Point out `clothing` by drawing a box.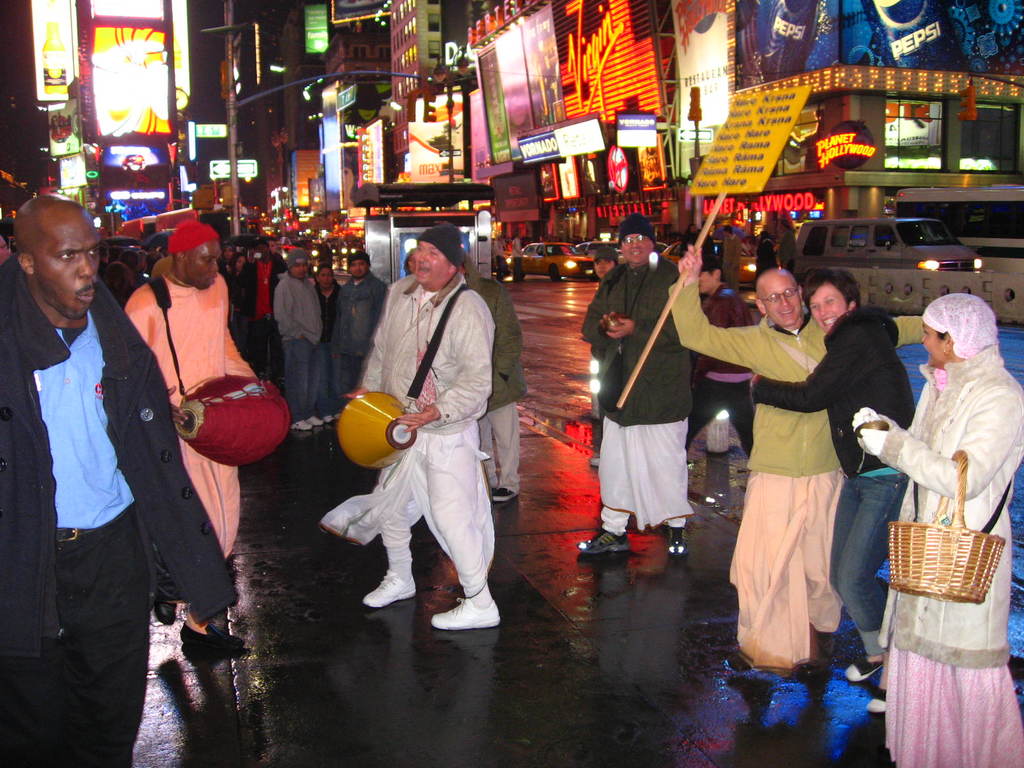
x1=0 y1=283 x2=241 y2=767.
